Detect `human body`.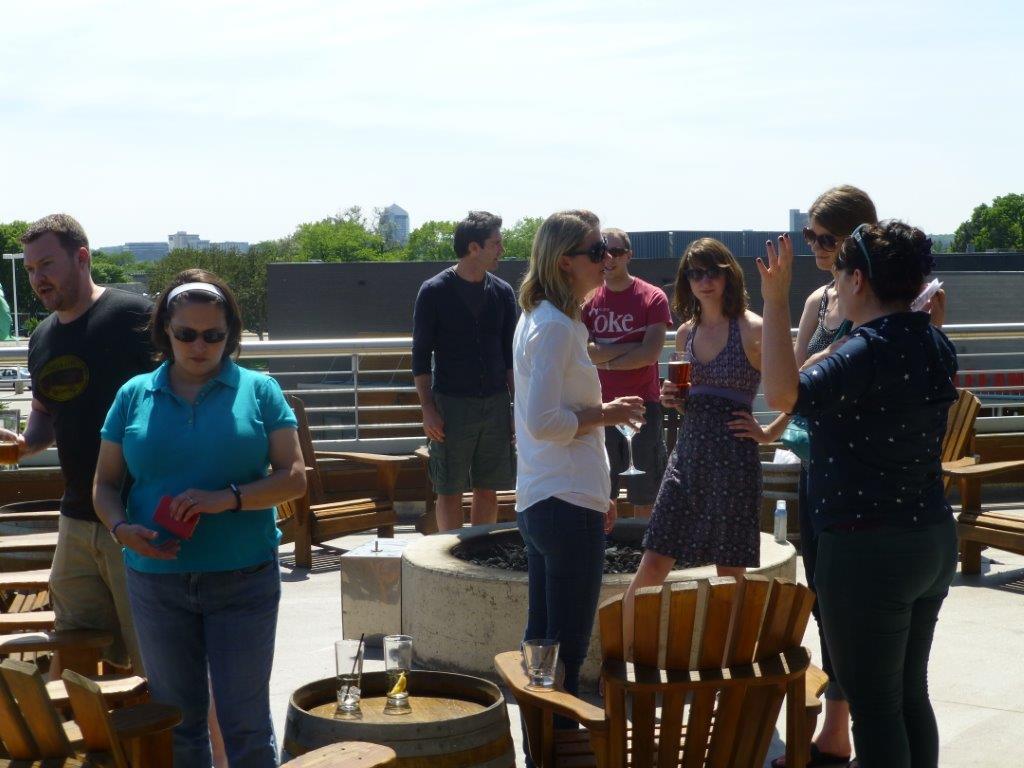
Detected at locate(491, 212, 641, 698).
